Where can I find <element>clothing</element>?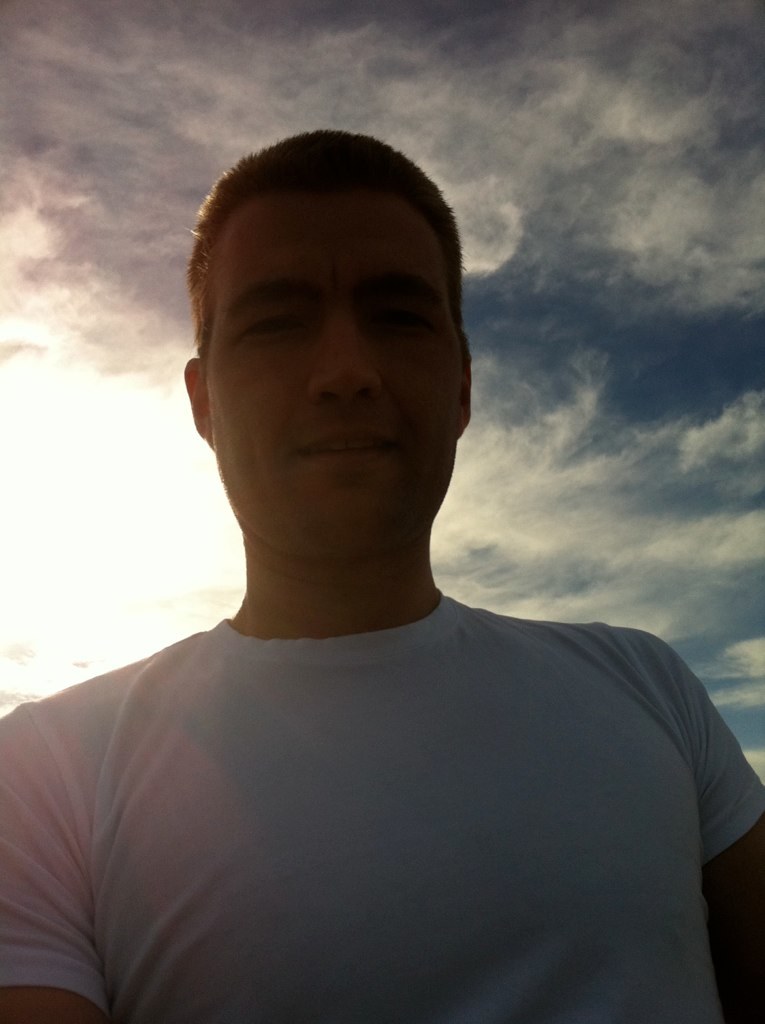
You can find it at select_region(7, 517, 764, 1023).
